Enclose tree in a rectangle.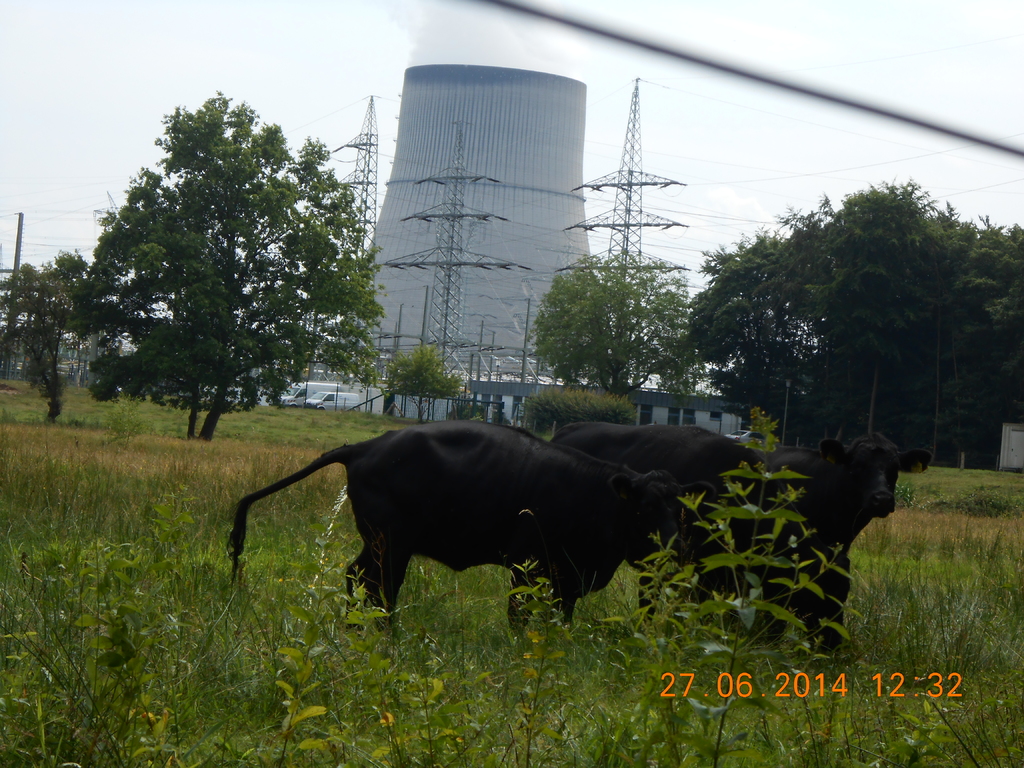
(left=529, top=239, right=708, bottom=400).
